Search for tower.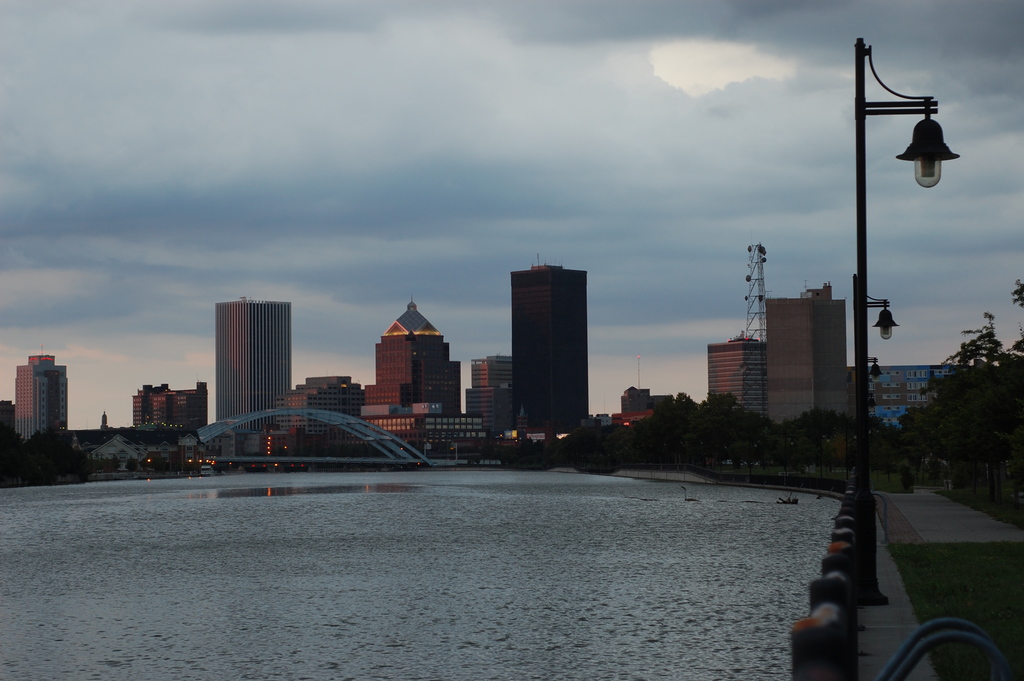
Found at <bbox>764, 276, 855, 427</bbox>.
